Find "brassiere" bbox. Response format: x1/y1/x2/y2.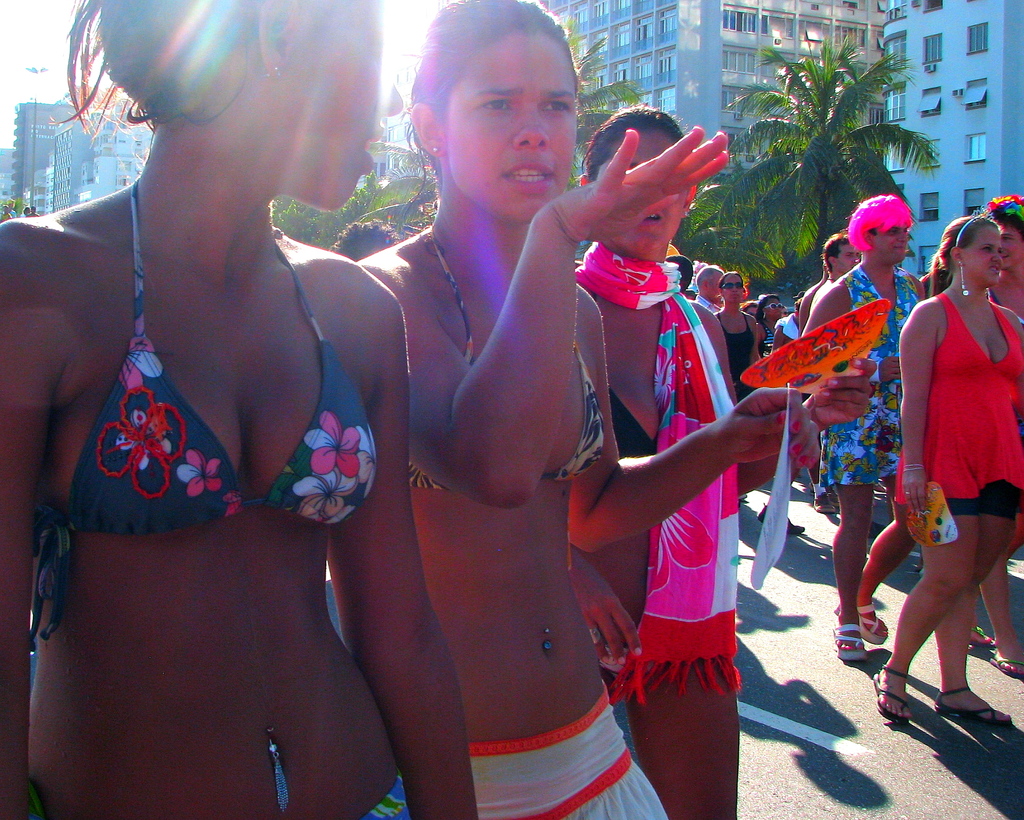
76/238/372/611.
